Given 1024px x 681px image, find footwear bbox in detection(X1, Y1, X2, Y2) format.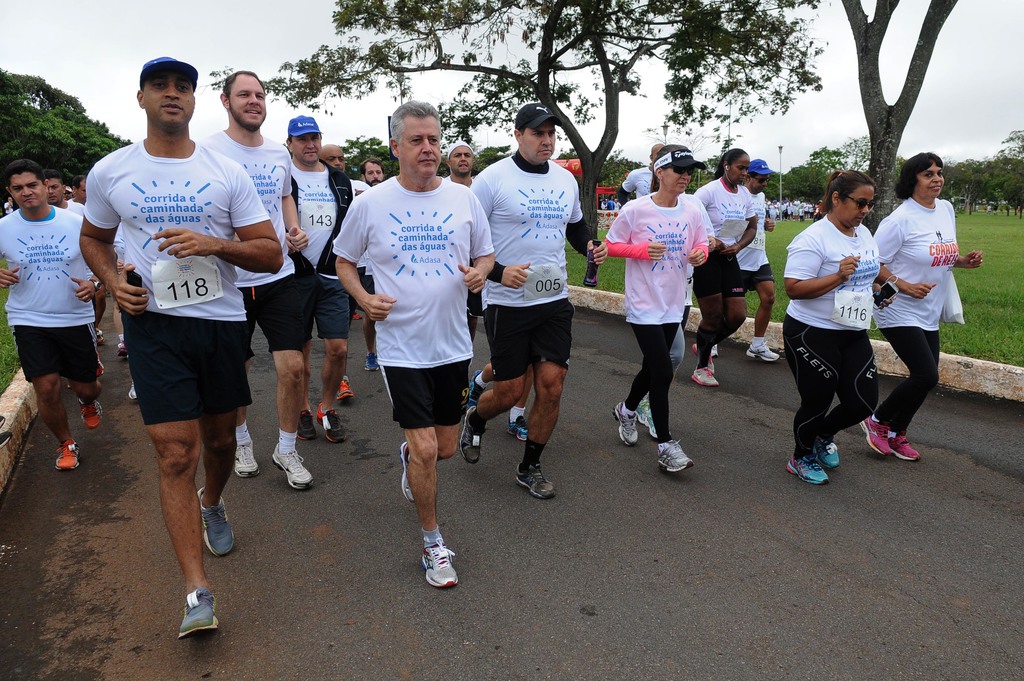
detection(690, 365, 720, 387).
